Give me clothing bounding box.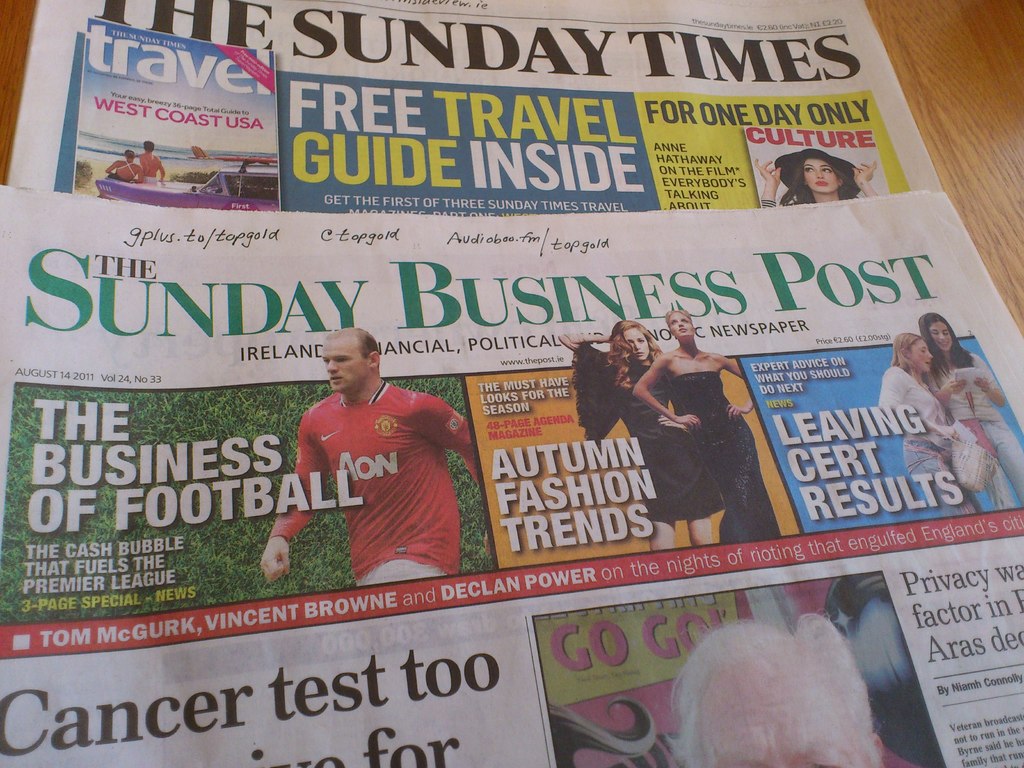
[262,383,470,587].
